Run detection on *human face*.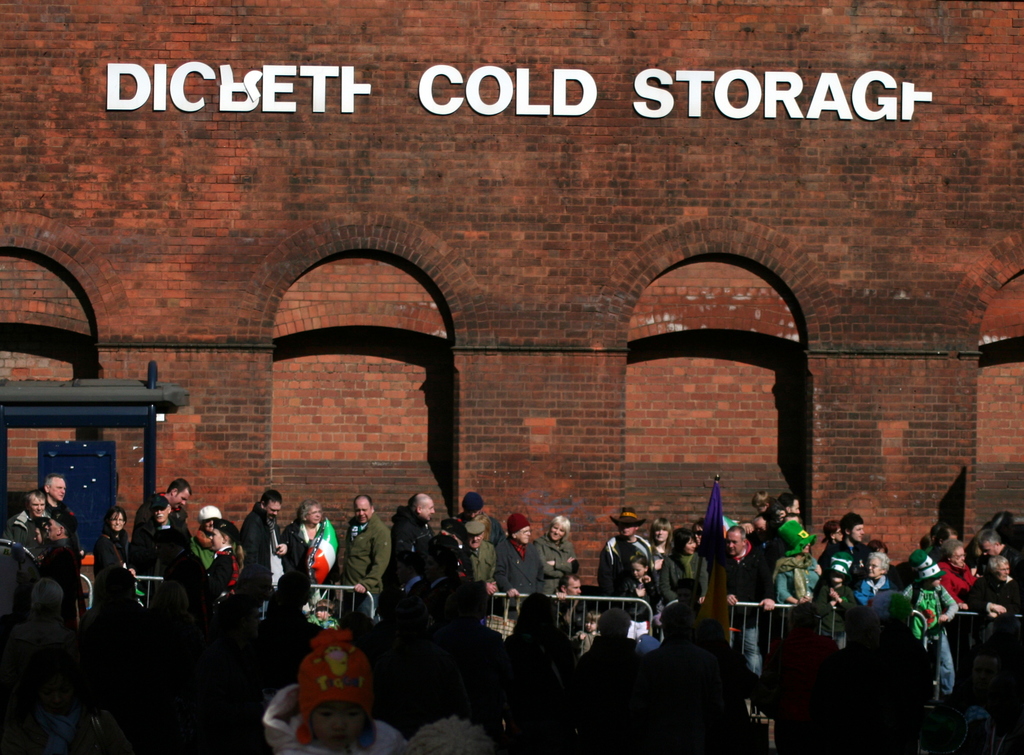
Result: crop(47, 477, 65, 501).
